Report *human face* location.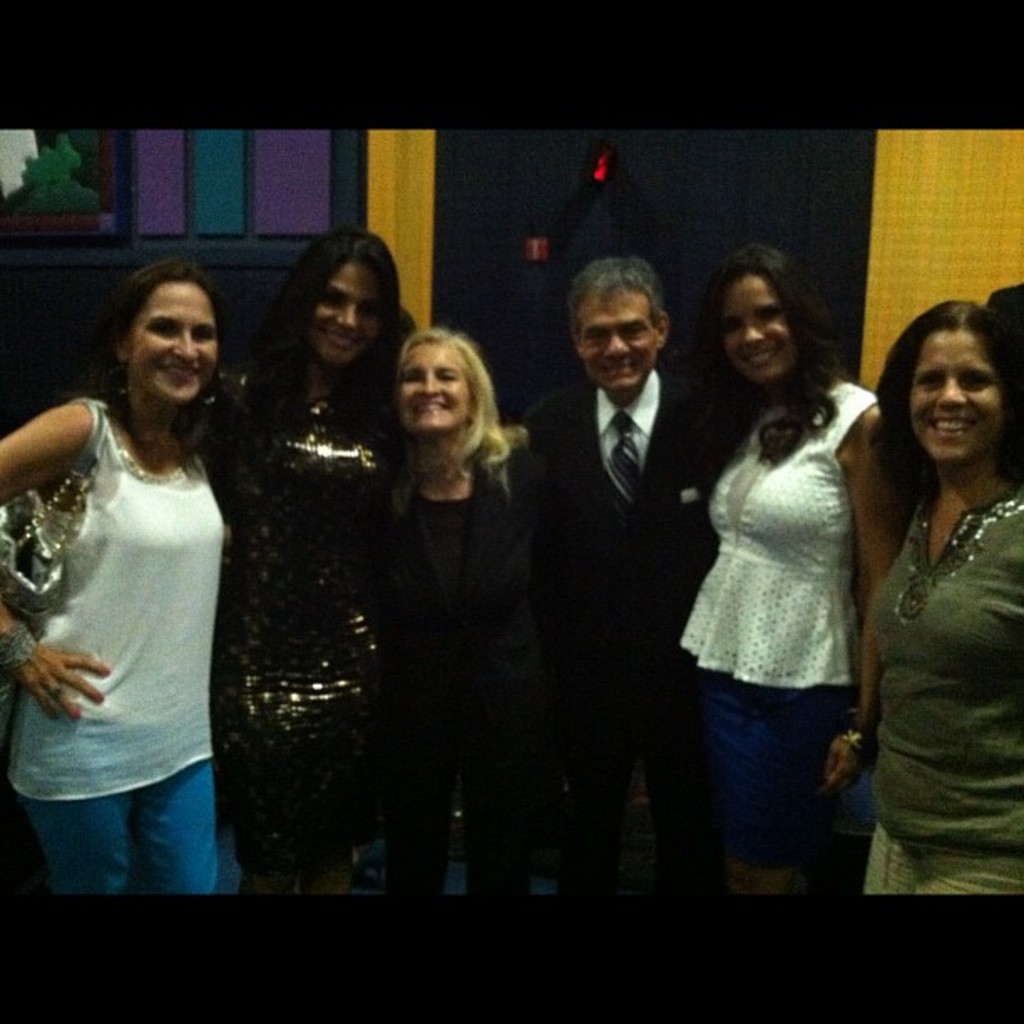
Report: detection(728, 269, 785, 383).
